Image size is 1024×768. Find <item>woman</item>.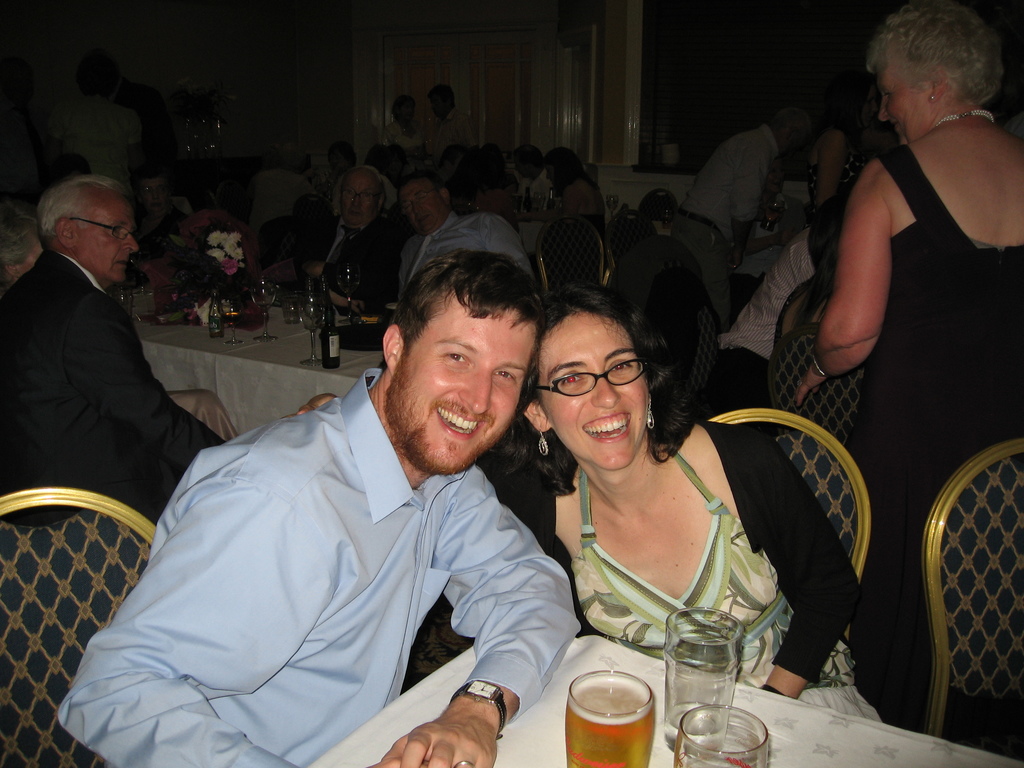
l=788, t=0, r=1023, b=728.
